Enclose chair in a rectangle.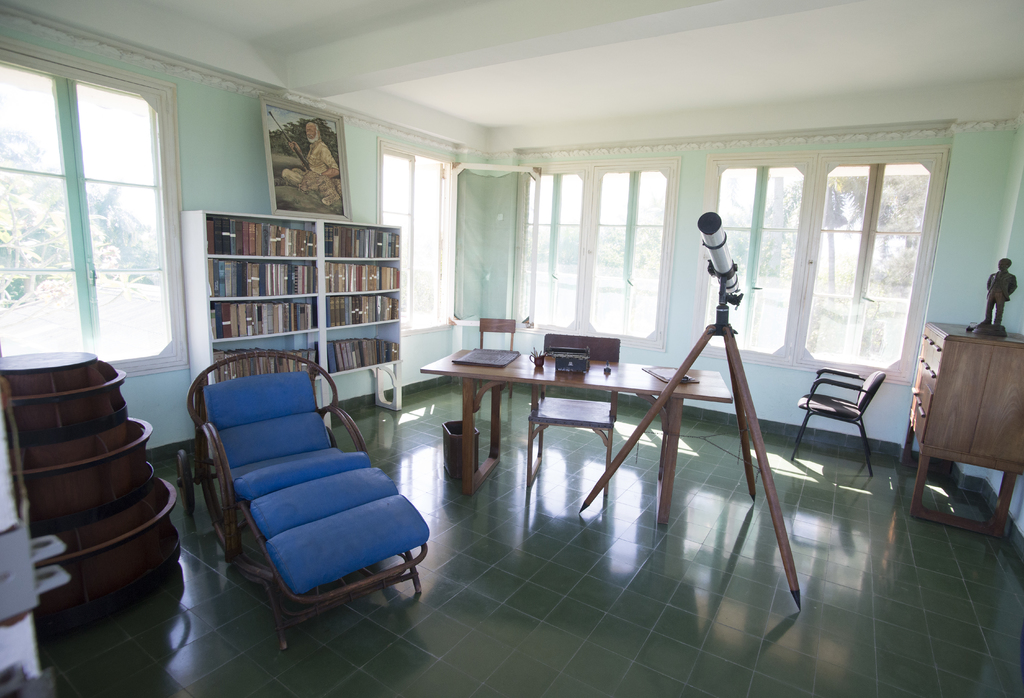
[788, 358, 881, 479].
